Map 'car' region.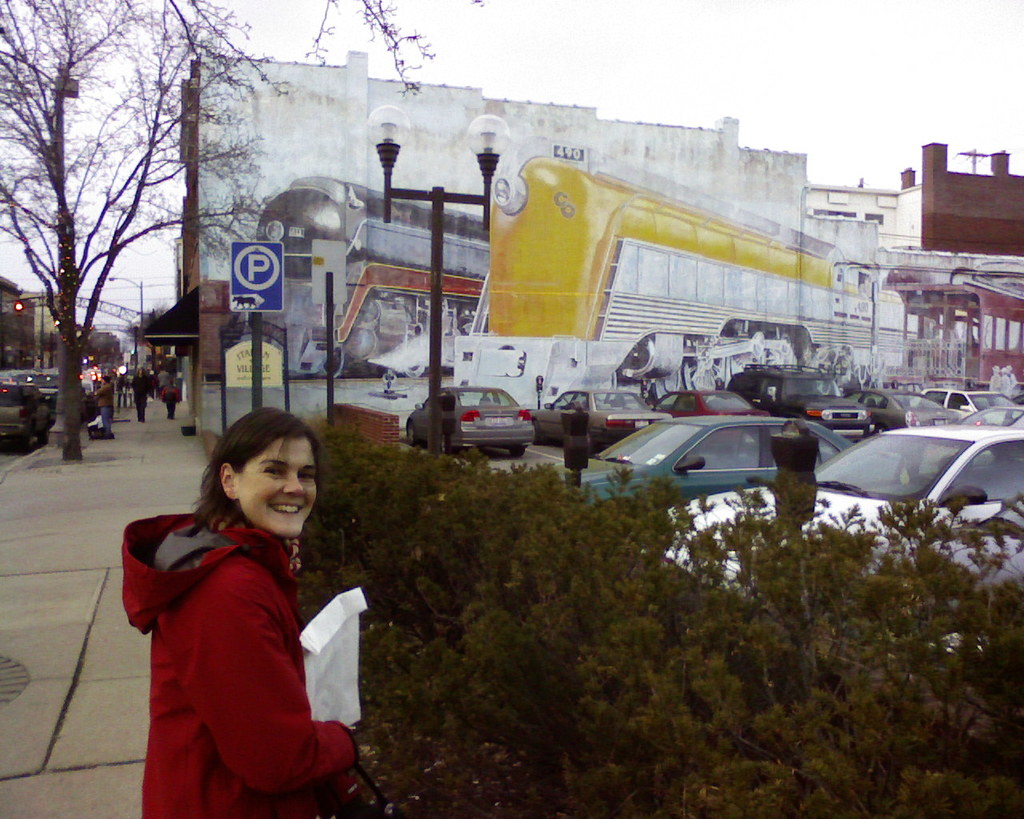
Mapped to x1=919, y1=387, x2=1018, y2=417.
